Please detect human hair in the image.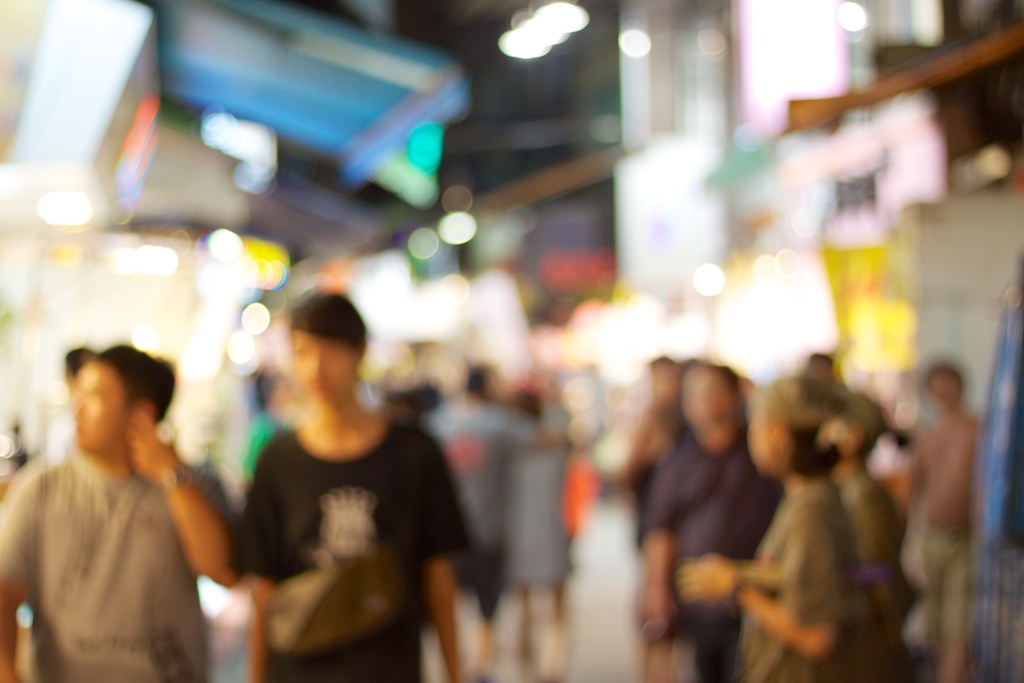
(x1=927, y1=353, x2=964, y2=406).
